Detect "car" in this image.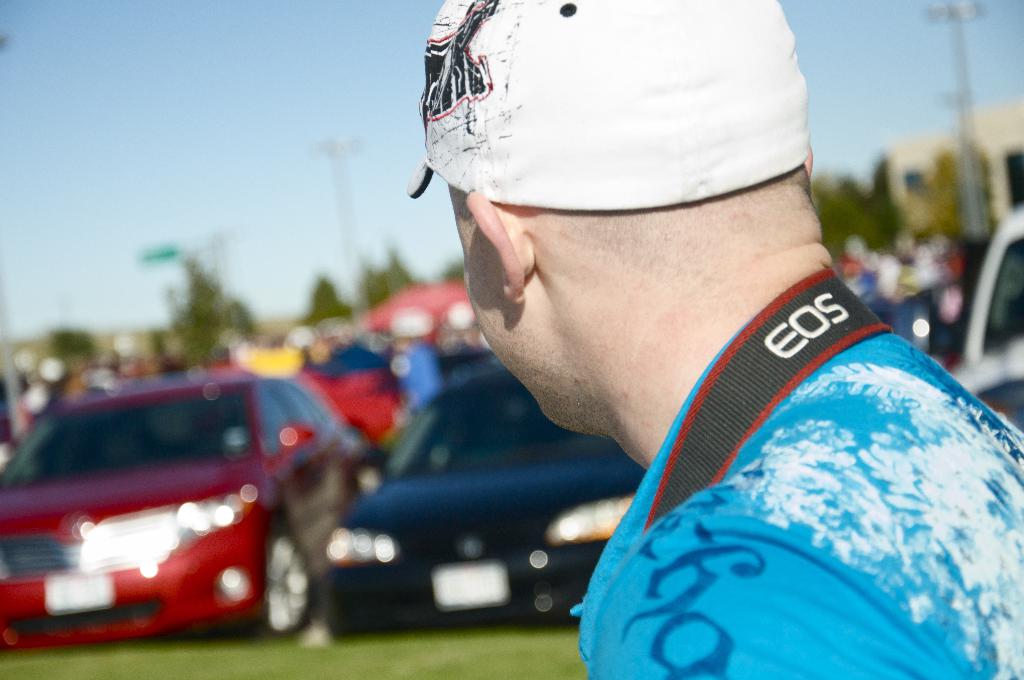
Detection: [x1=957, y1=202, x2=1023, y2=428].
